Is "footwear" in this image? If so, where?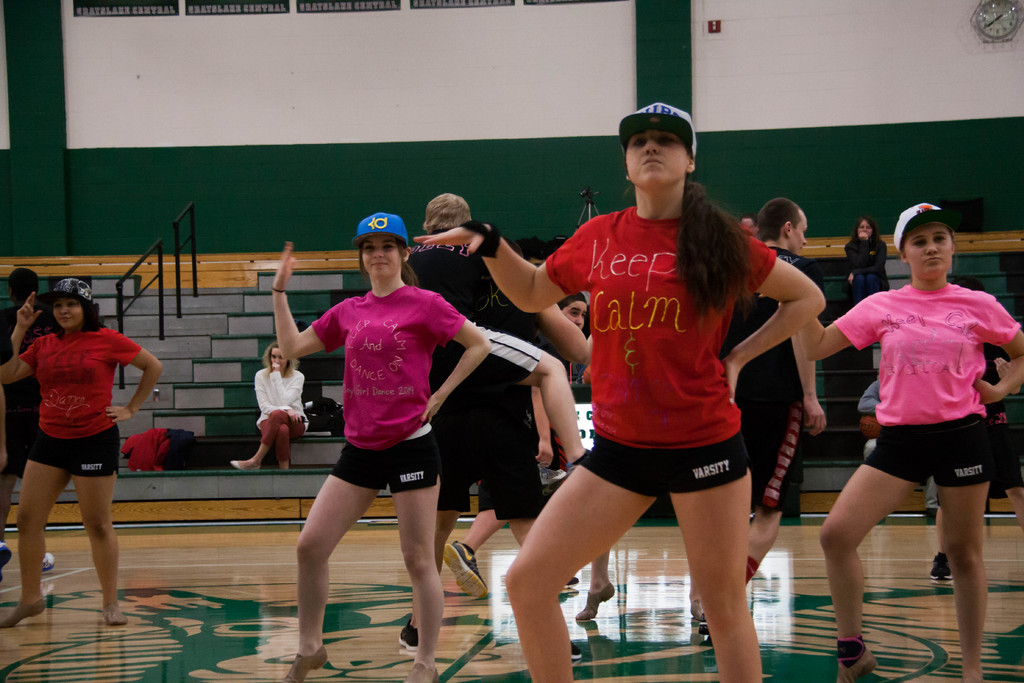
Yes, at BBox(0, 544, 12, 582).
